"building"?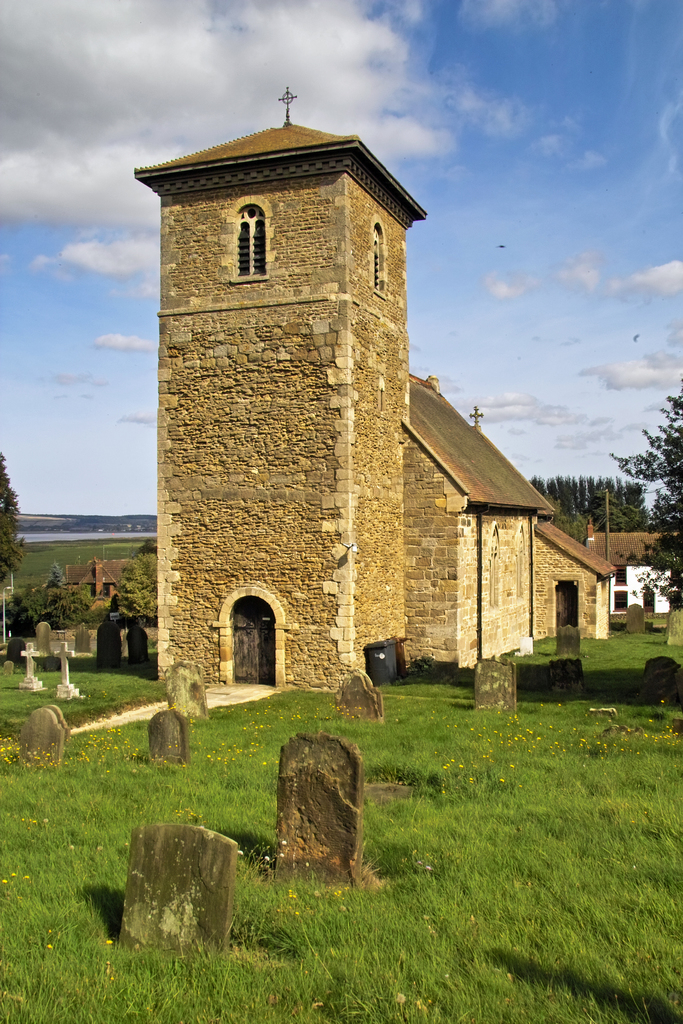
140 78 609 694
